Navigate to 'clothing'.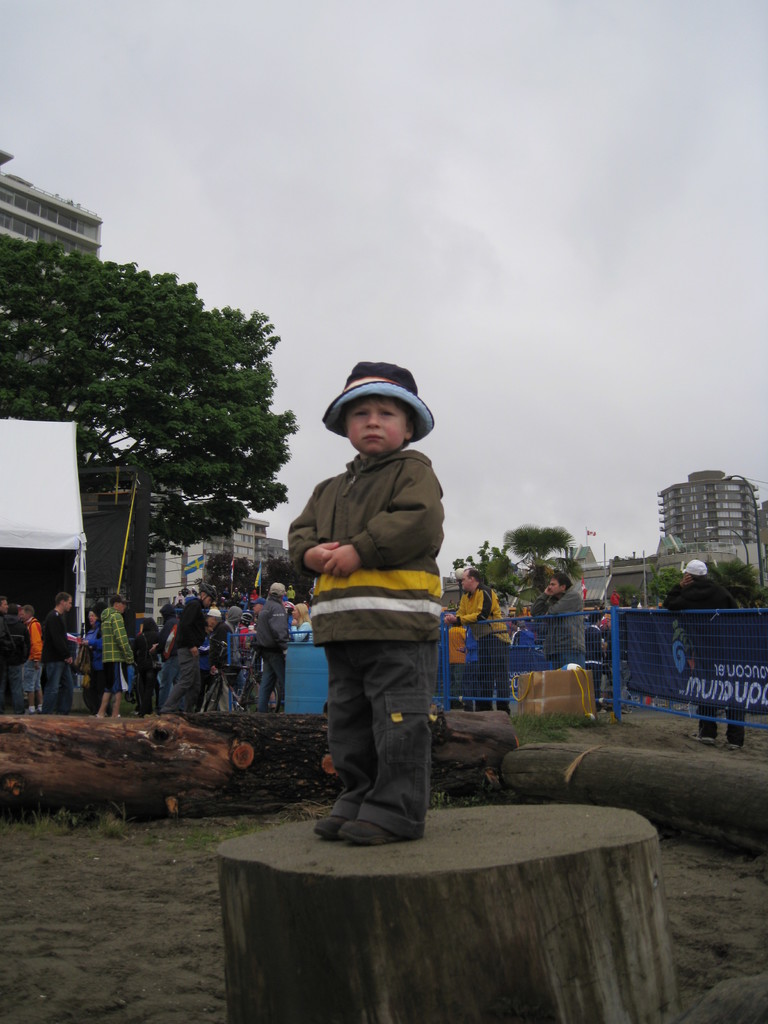
Navigation target: l=158, t=605, r=173, b=701.
